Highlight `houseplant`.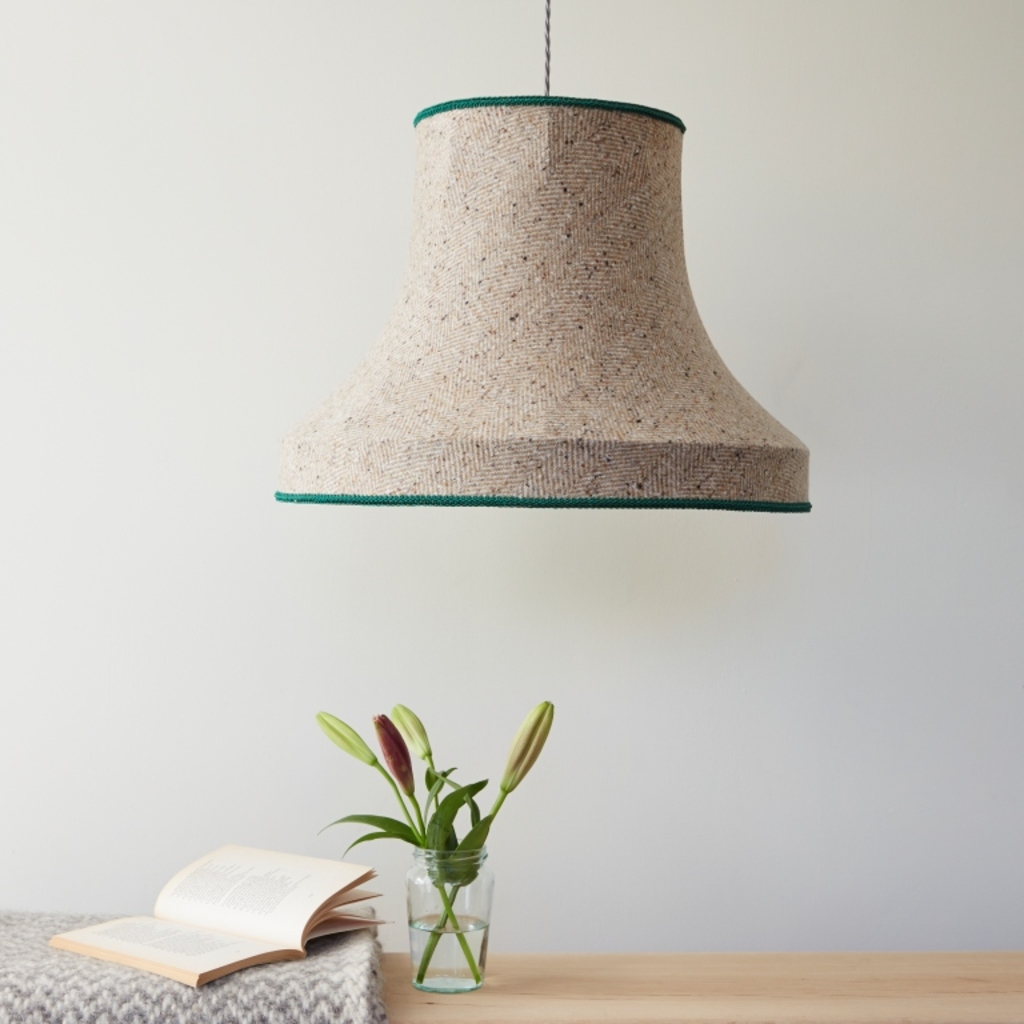
Highlighted region: box=[296, 704, 564, 1023].
